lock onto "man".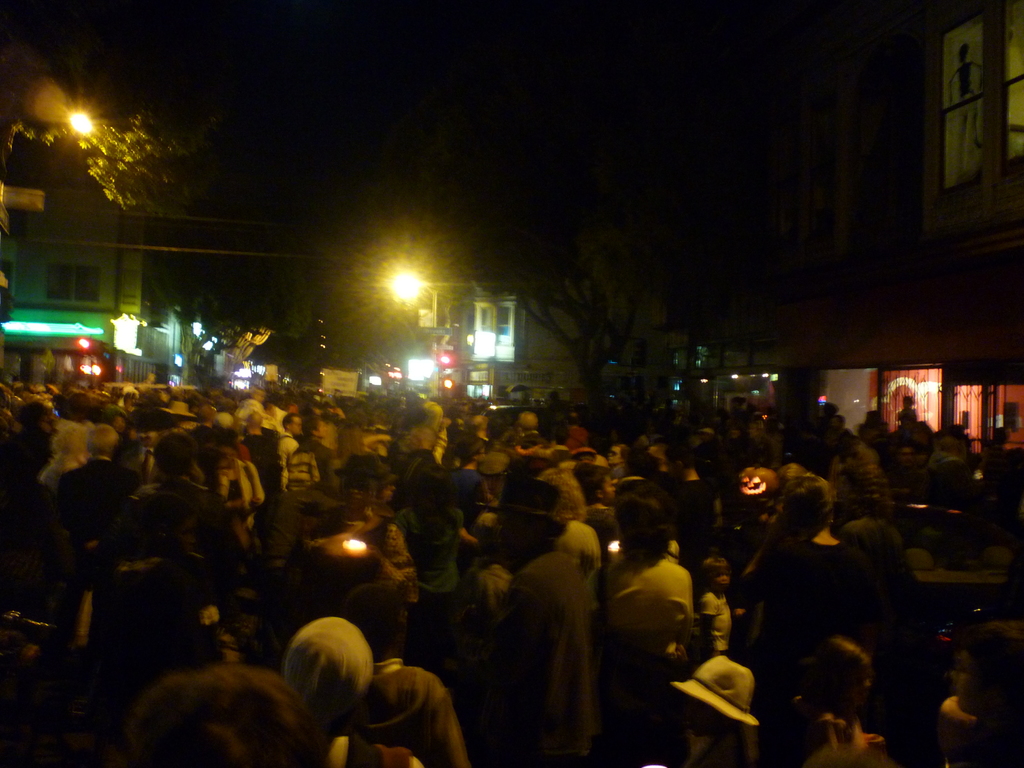
Locked: <bbox>605, 502, 697, 732</bbox>.
